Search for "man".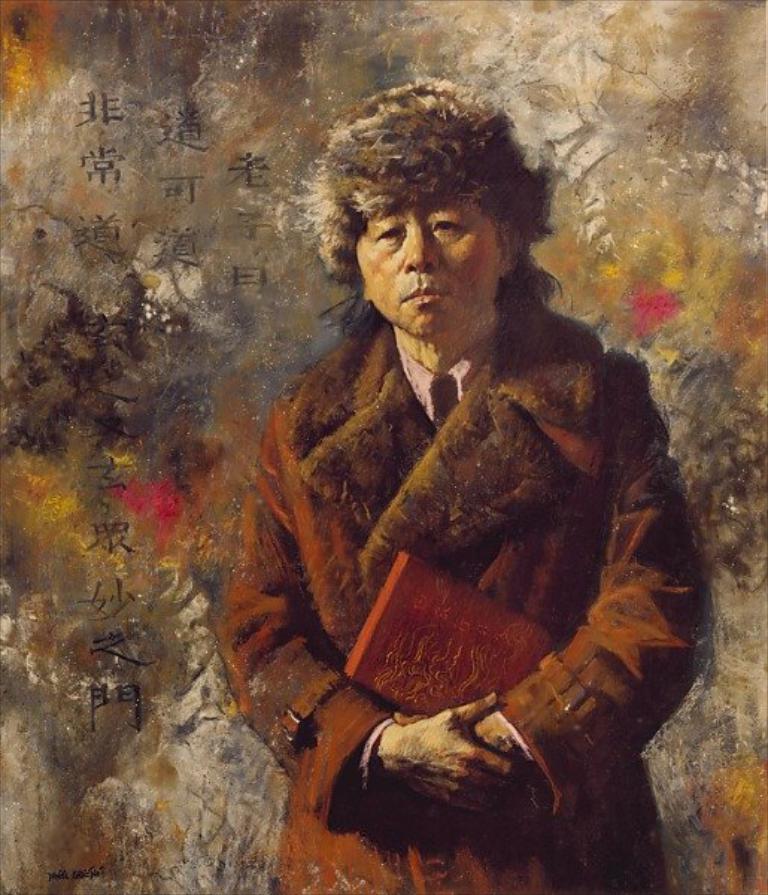
Found at x1=192 y1=75 x2=713 y2=859.
